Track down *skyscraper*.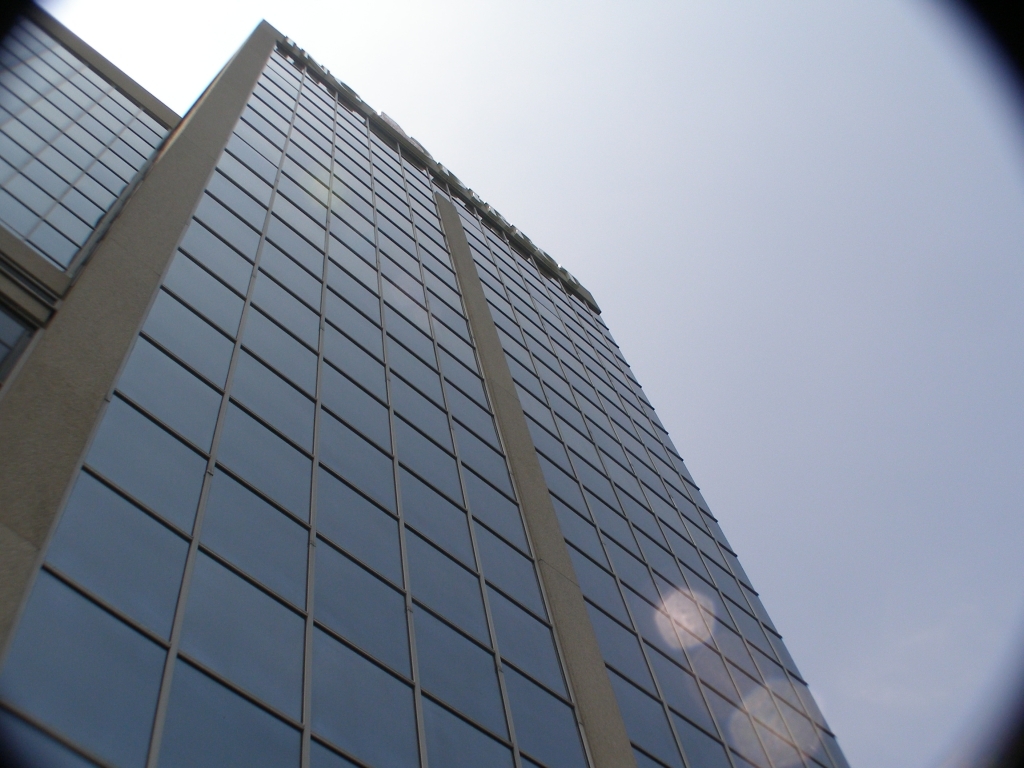
Tracked to 34, 23, 894, 767.
